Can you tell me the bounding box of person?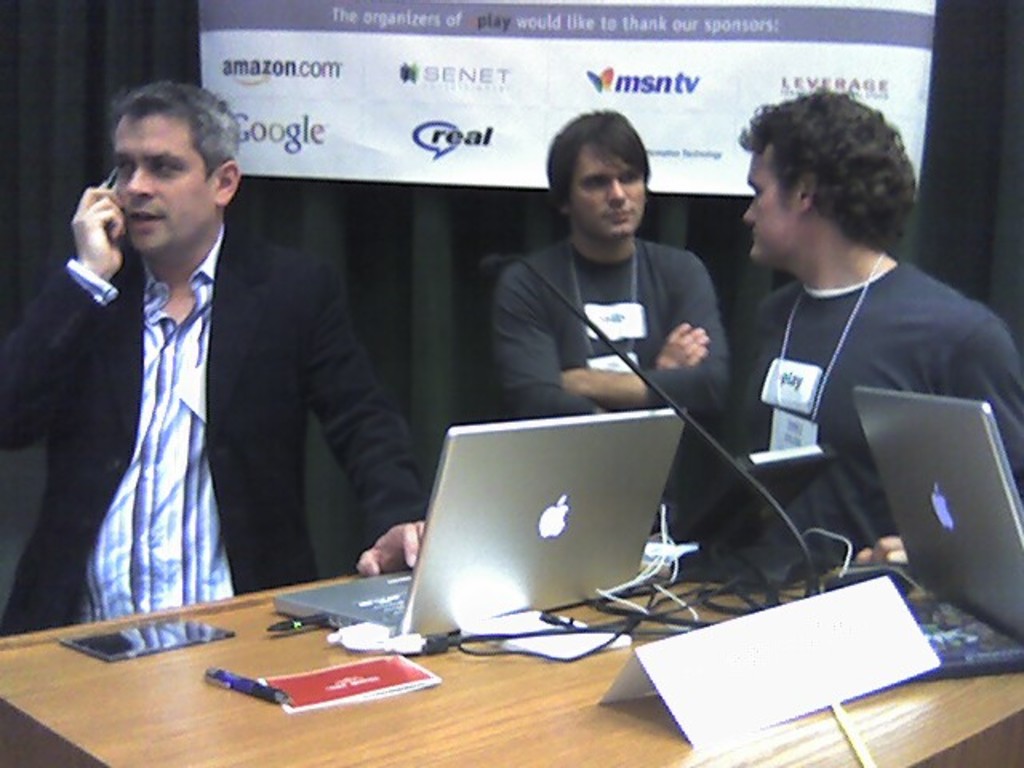
pyautogui.locateOnScreen(686, 86, 1022, 582).
